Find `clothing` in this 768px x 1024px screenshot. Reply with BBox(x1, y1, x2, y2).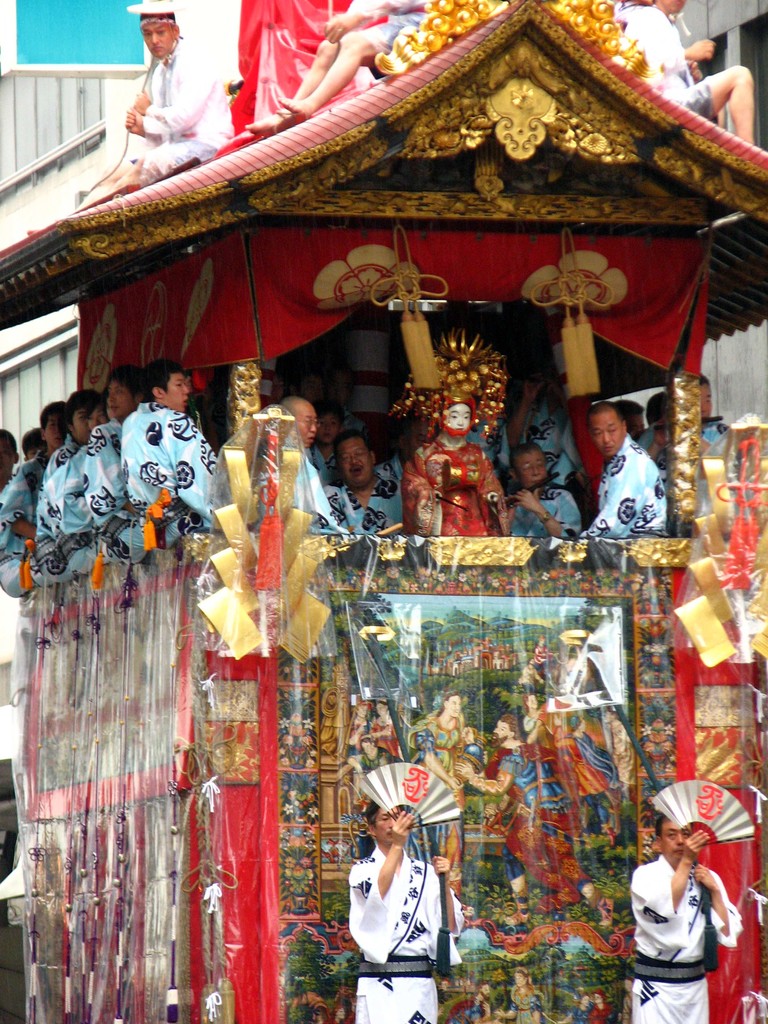
BBox(289, 435, 348, 540).
